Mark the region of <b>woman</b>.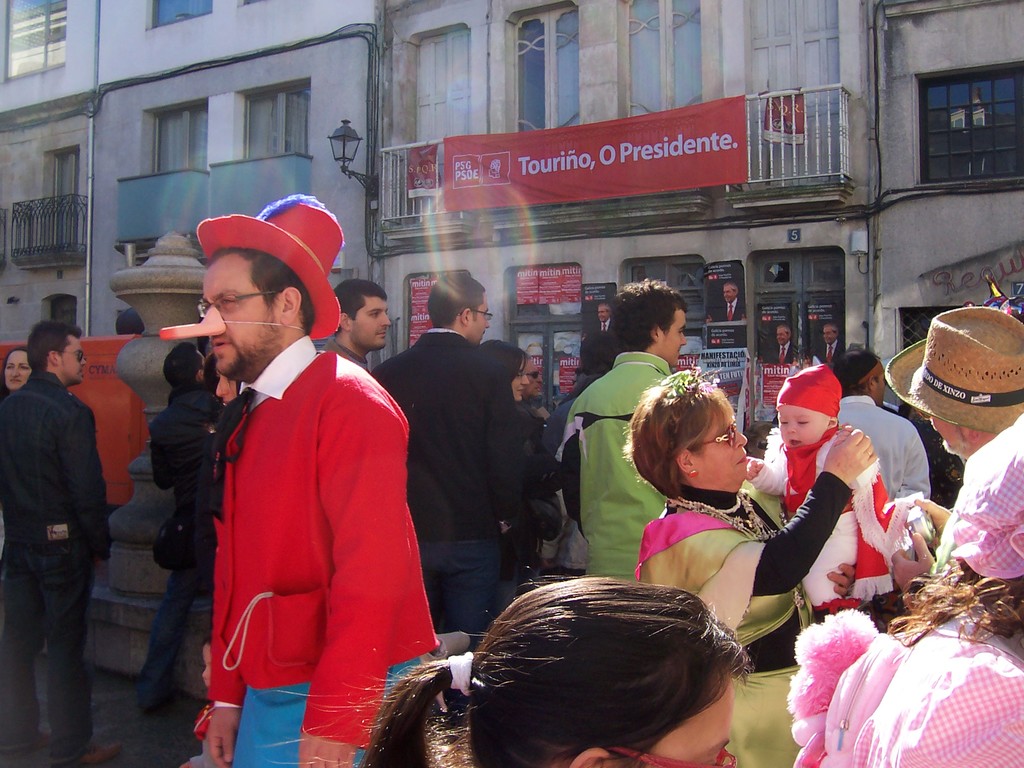
Region: pyautogui.locateOnScreen(580, 379, 852, 669).
